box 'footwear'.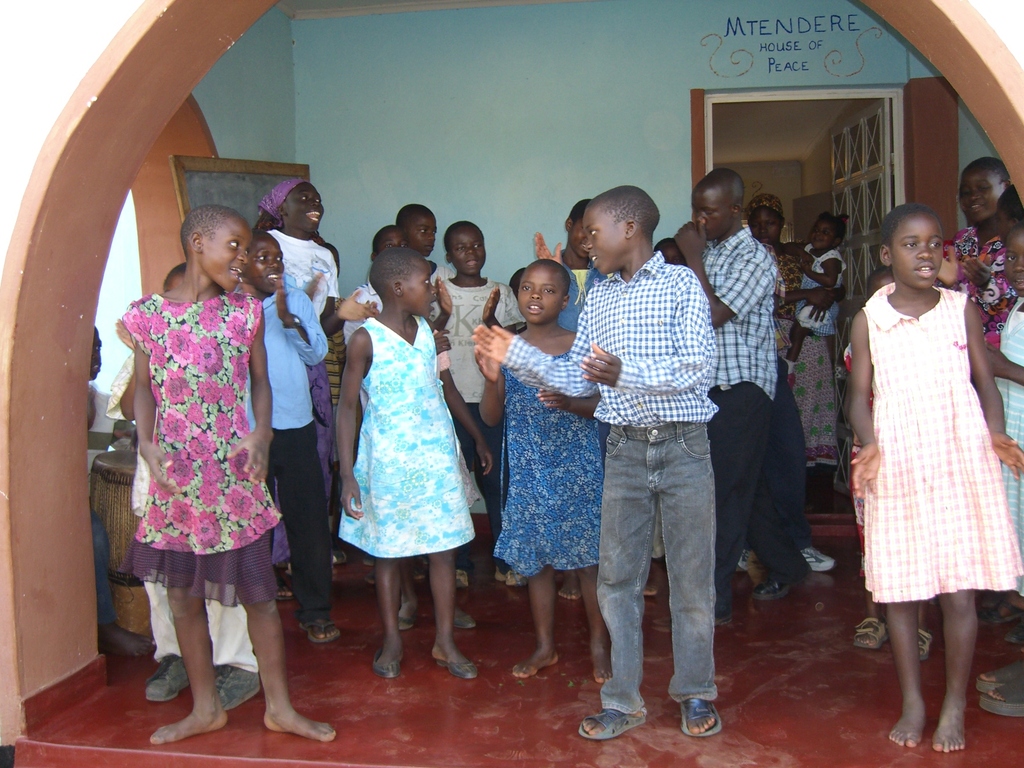
(left=801, top=545, right=836, bottom=572).
